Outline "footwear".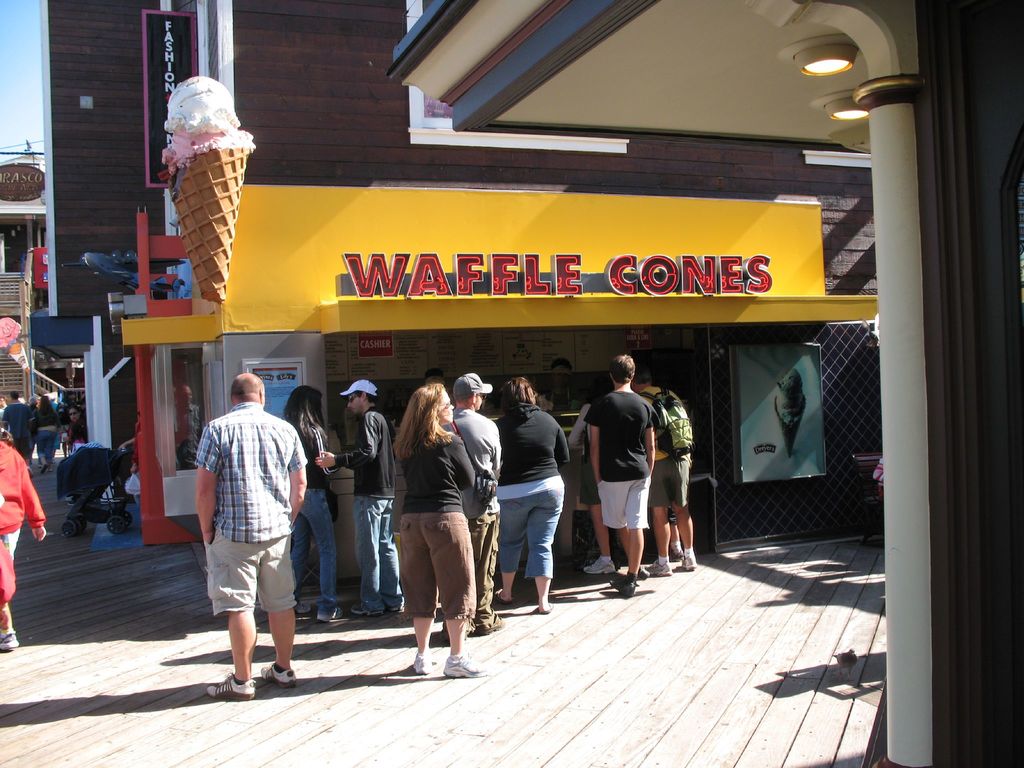
Outline: 392/602/404/615.
